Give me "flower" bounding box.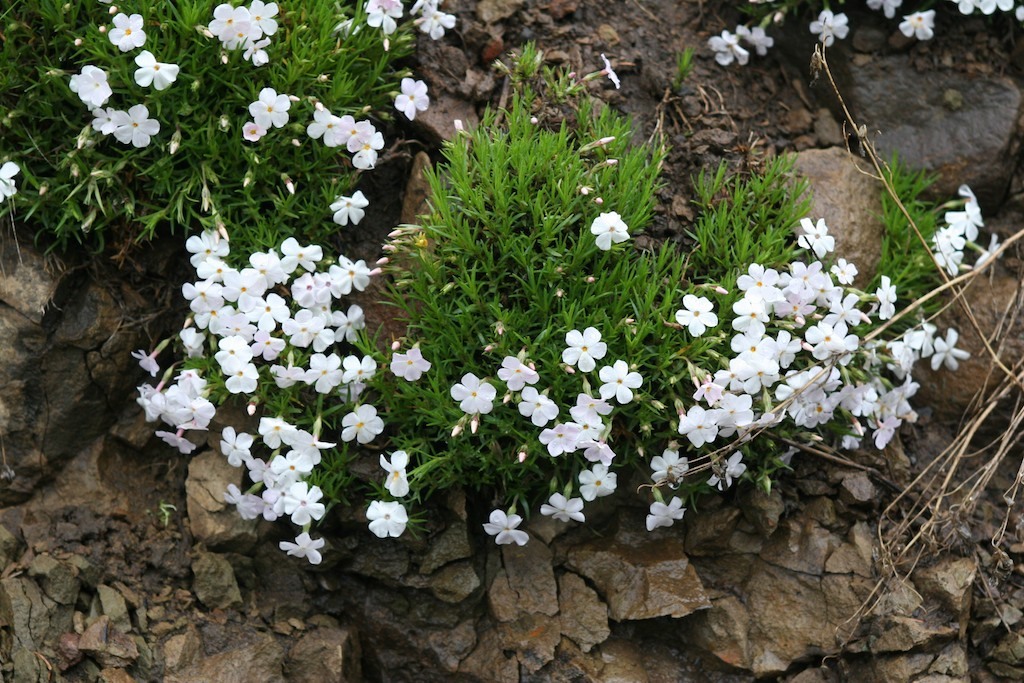
select_region(590, 211, 627, 248).
